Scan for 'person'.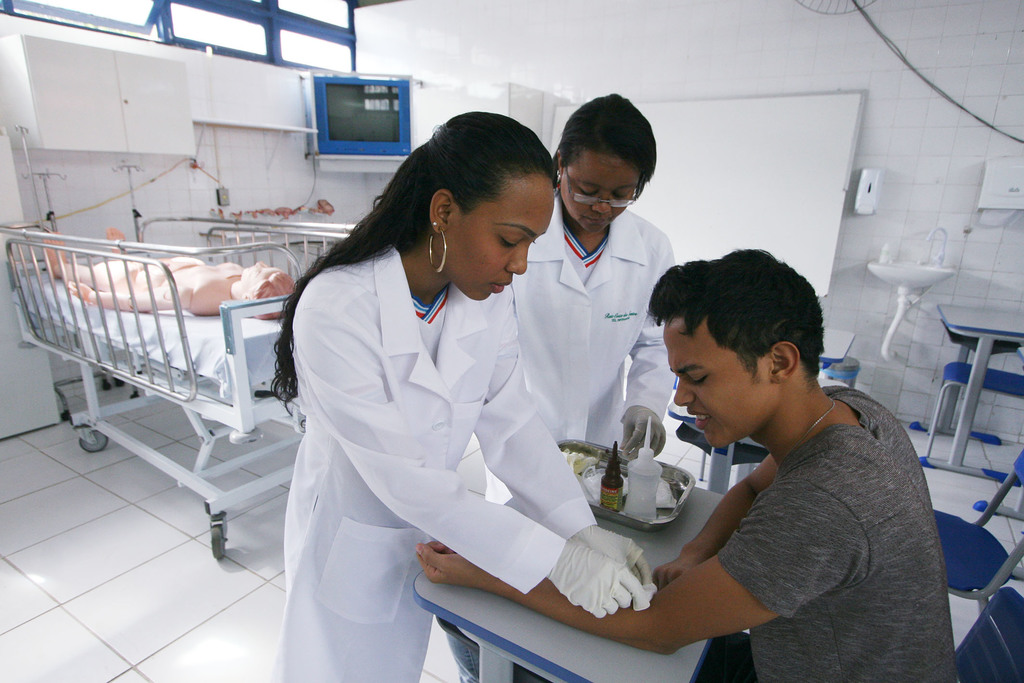
Scan result: <bbox>414, 245, 960, 682</bbox>.
